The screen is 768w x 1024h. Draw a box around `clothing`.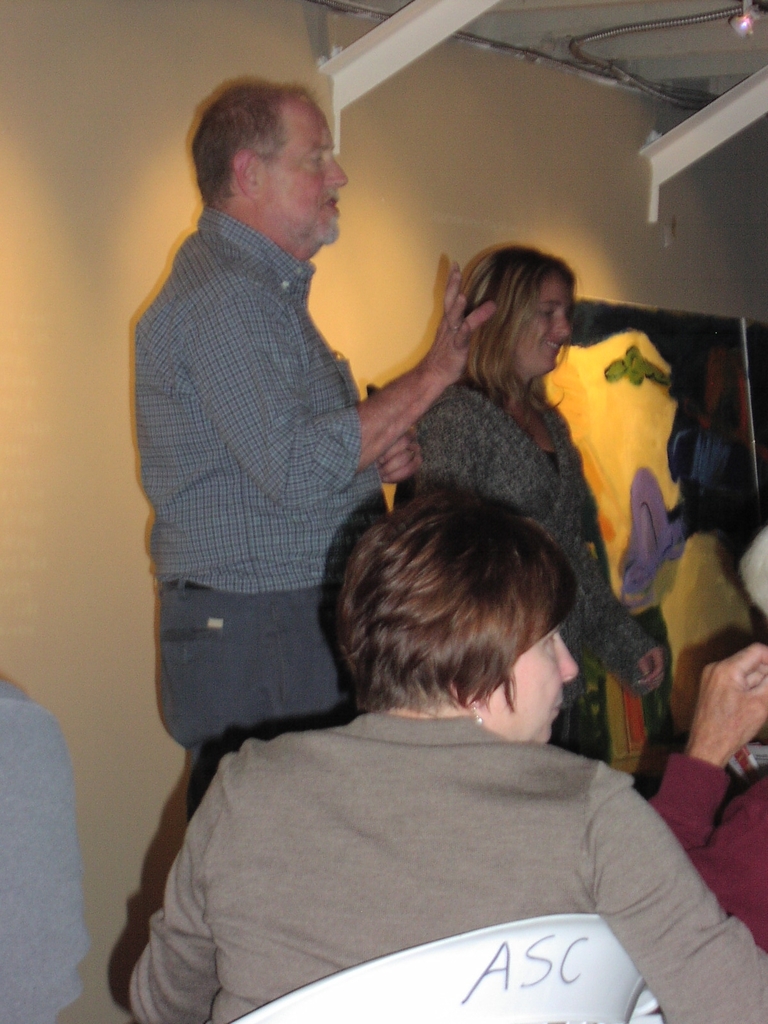
420 363 658 764.
